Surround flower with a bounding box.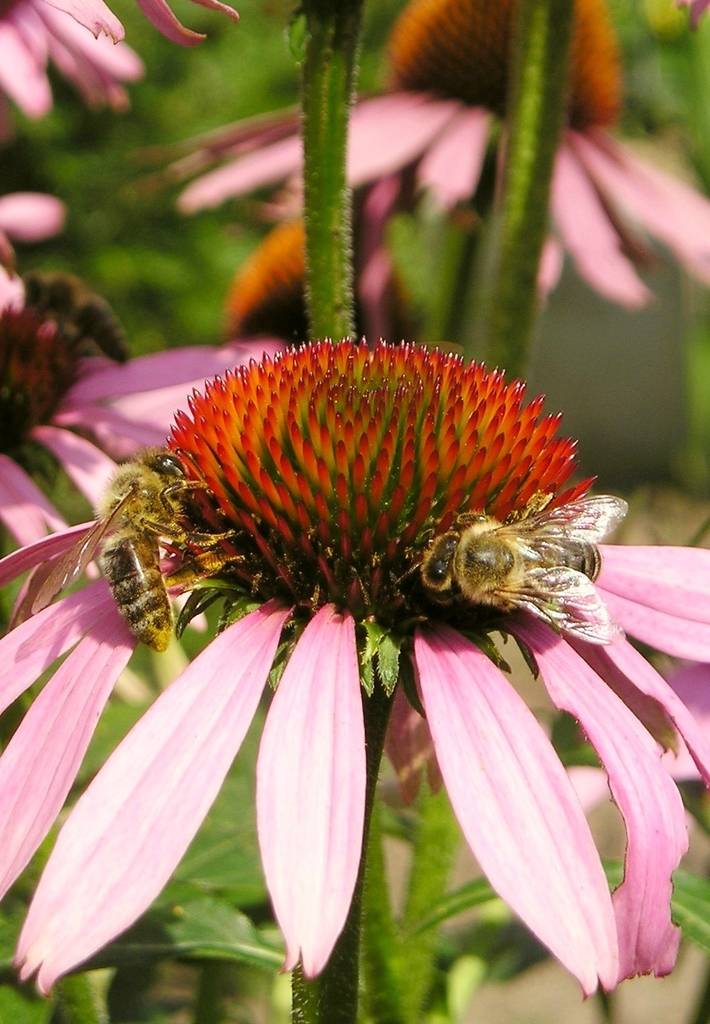
box(0, 342, 709, 997).
